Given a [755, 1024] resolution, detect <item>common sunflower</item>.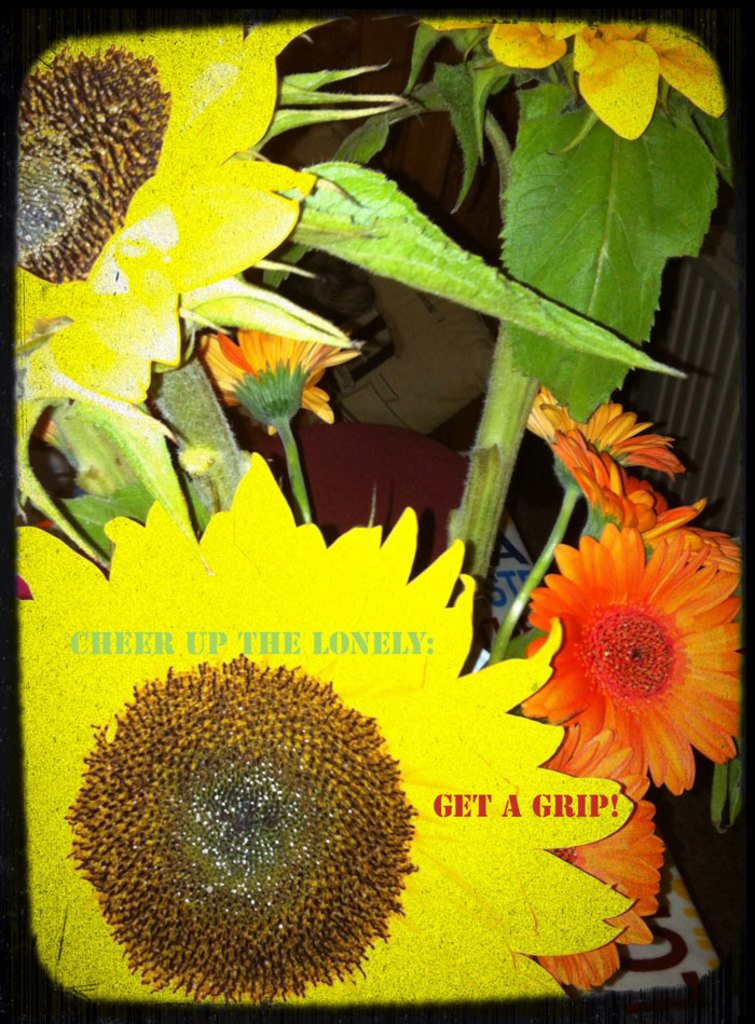
bbox=[9, 19, 299, 407].
